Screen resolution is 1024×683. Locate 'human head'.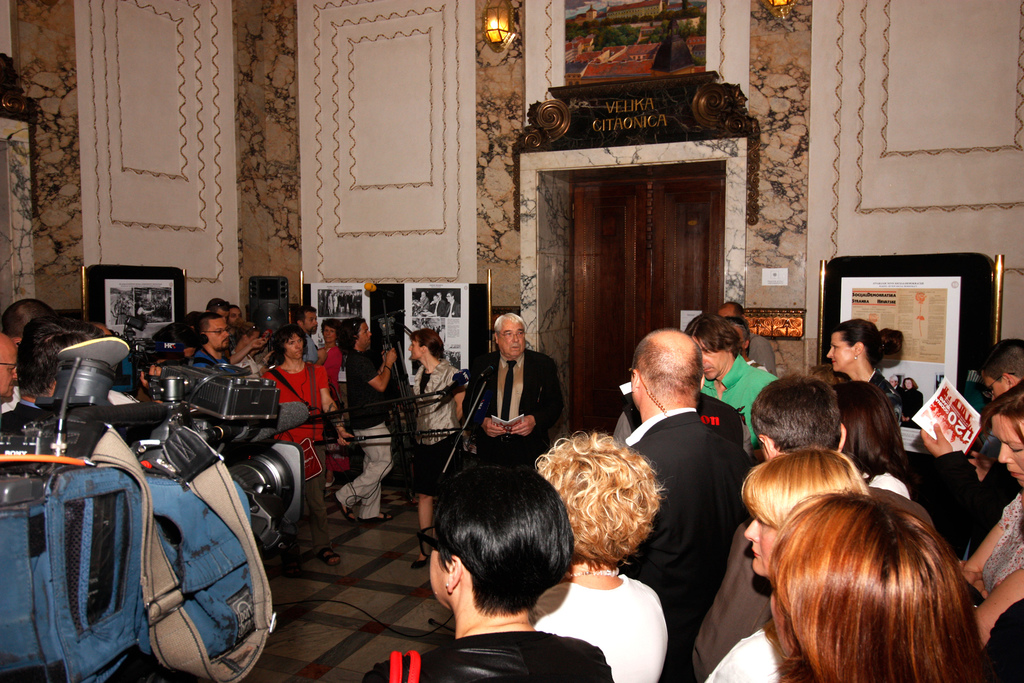
detection(986, 384, 1023, 490).
